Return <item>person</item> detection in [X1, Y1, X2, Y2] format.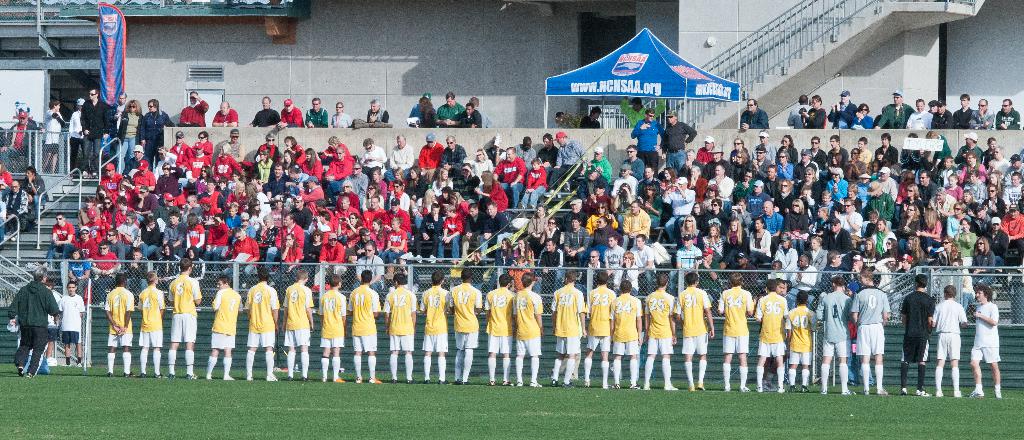
[278, 99, 303, 129].
